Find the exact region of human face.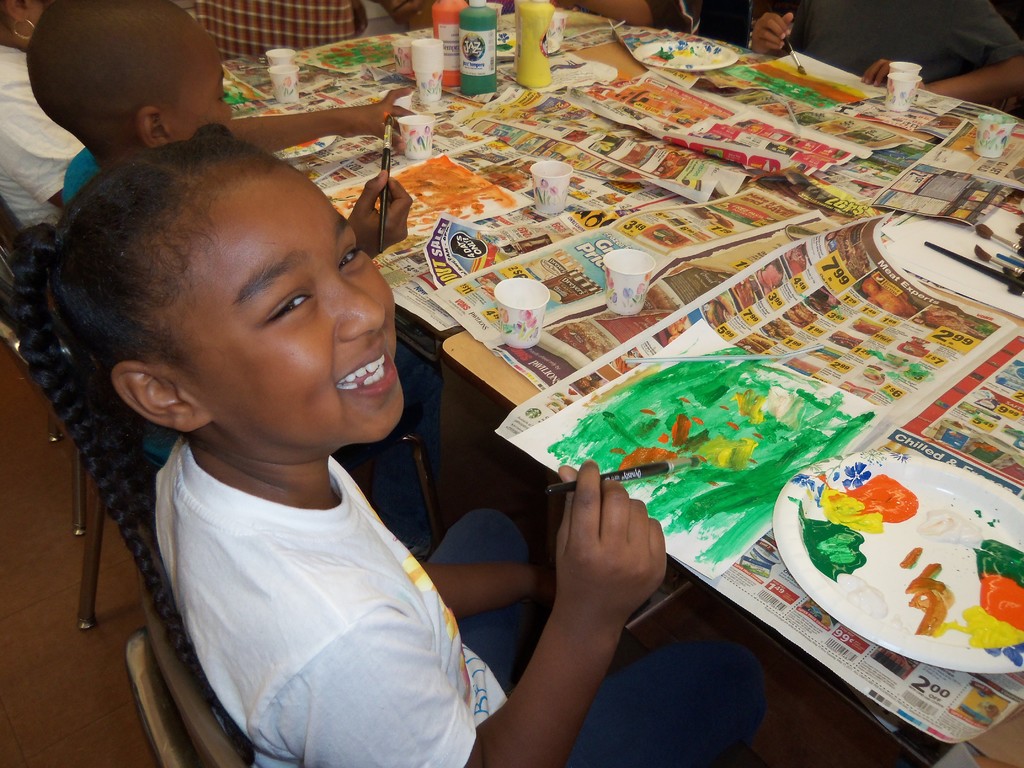
Exact region: <bbox>156, 161, 408, 447</bbox>.
